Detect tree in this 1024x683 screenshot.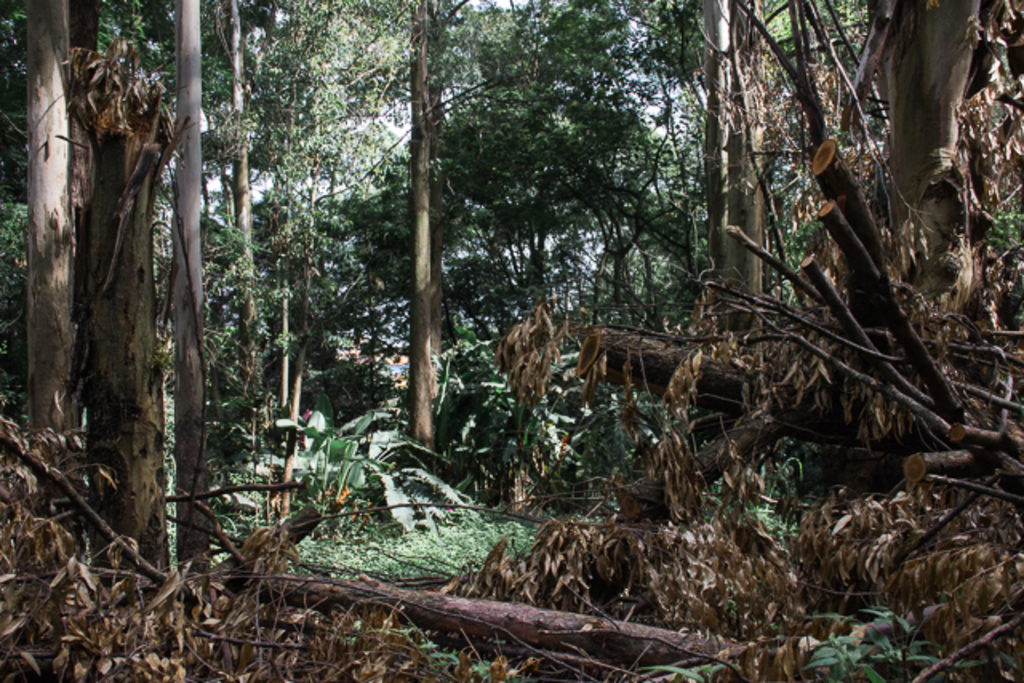
Detection: bbox=(40, 11, 270, 569).
